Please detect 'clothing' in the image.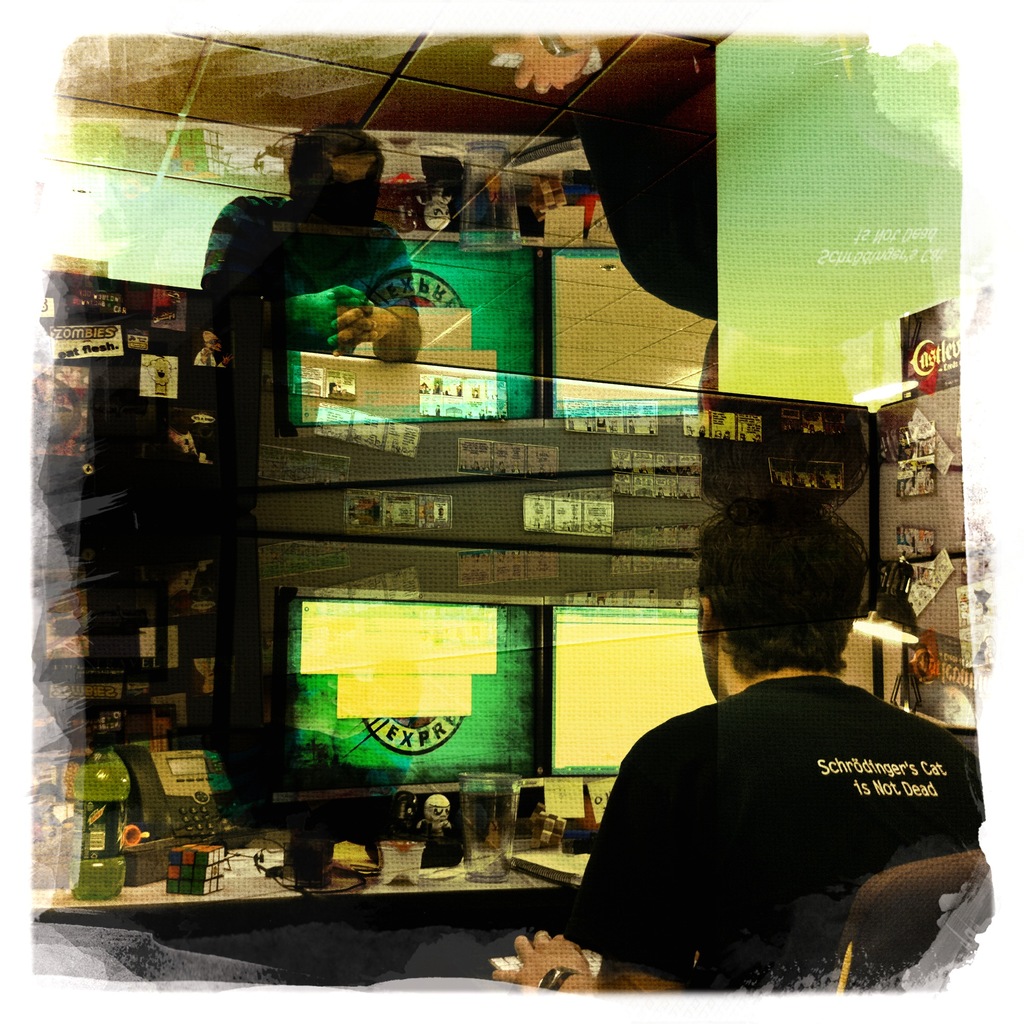
577 650 991 995.
